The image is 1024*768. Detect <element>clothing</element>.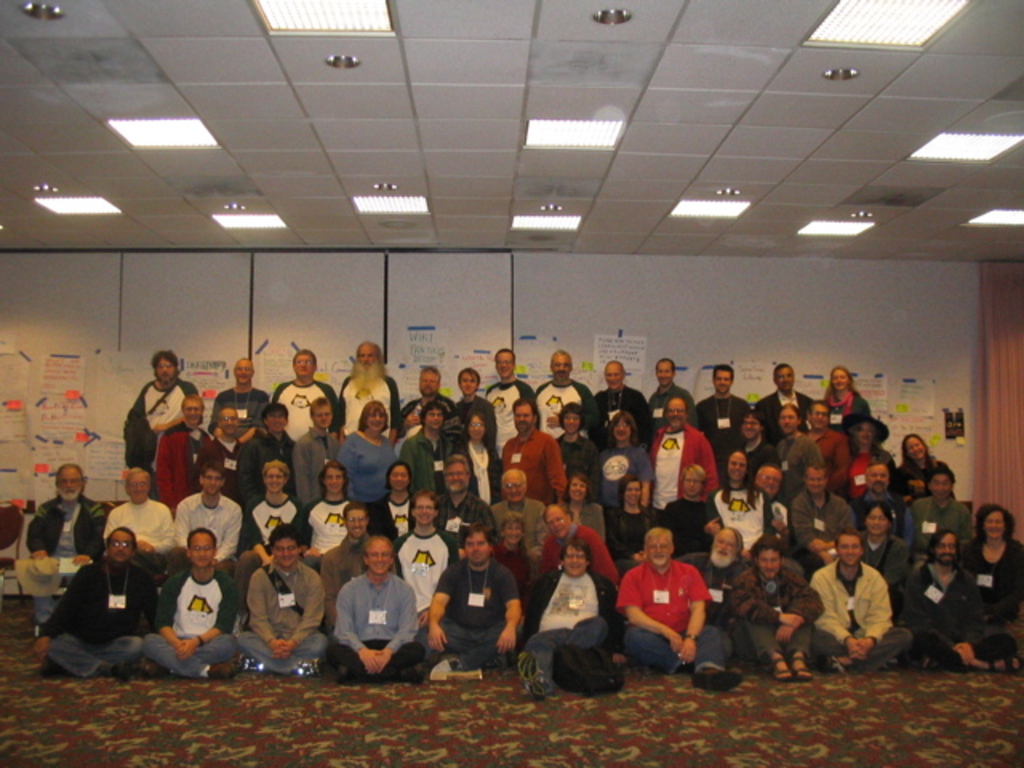
Detection: x1=211 y1=384 x2=269 y2=443.
